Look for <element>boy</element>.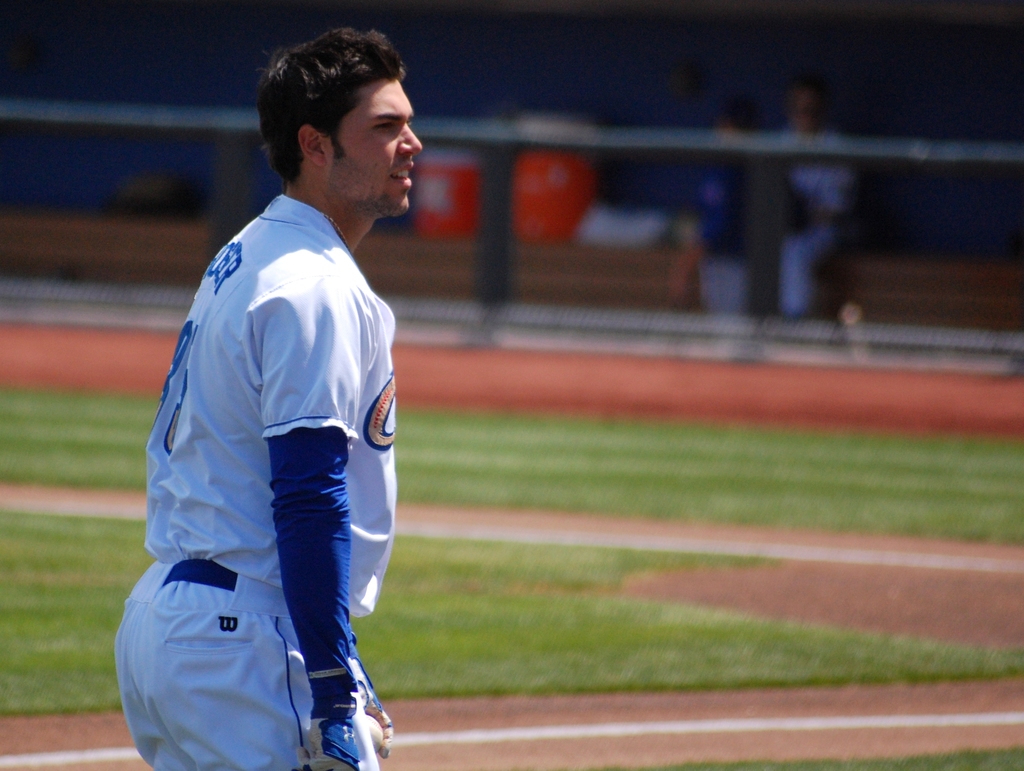
Found: pyautogui.locateOnScreen(86, 37, 430, 770).
